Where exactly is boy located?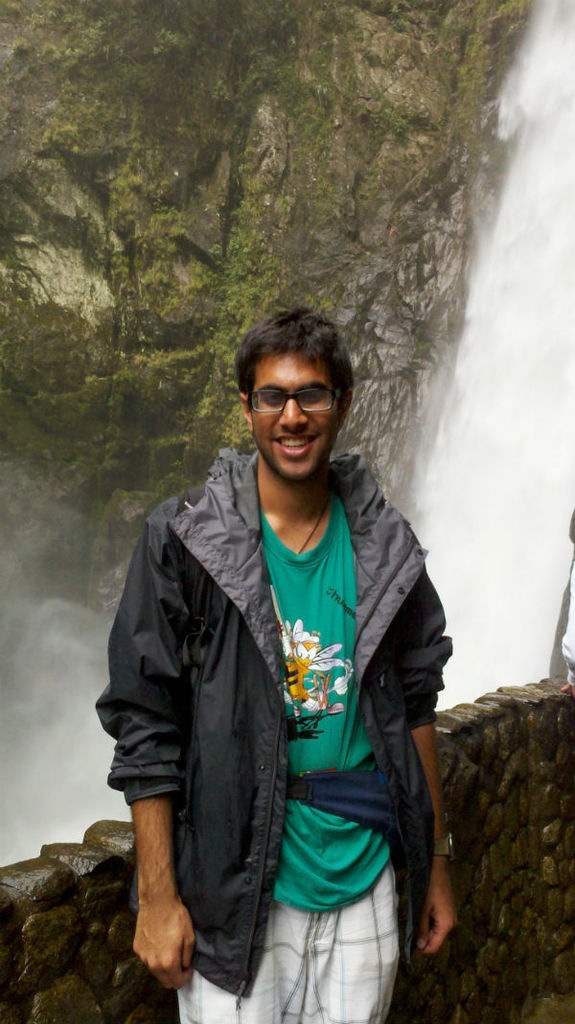
Its bounding box is <region>107, 308, 452, 1023</region>.
